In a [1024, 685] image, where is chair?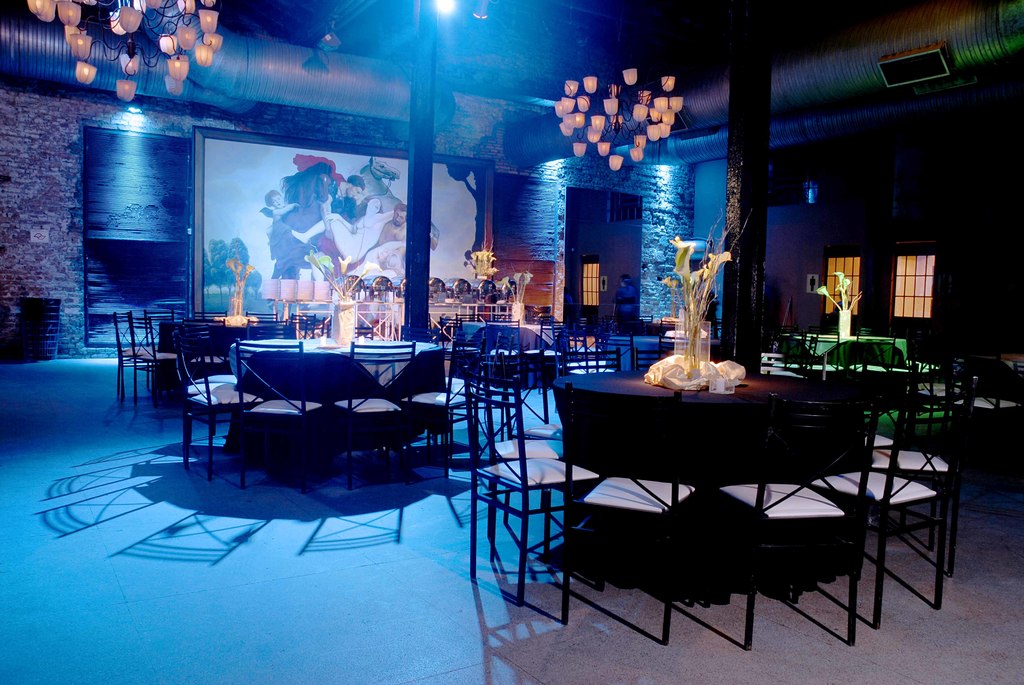
[353,322,372,340].
